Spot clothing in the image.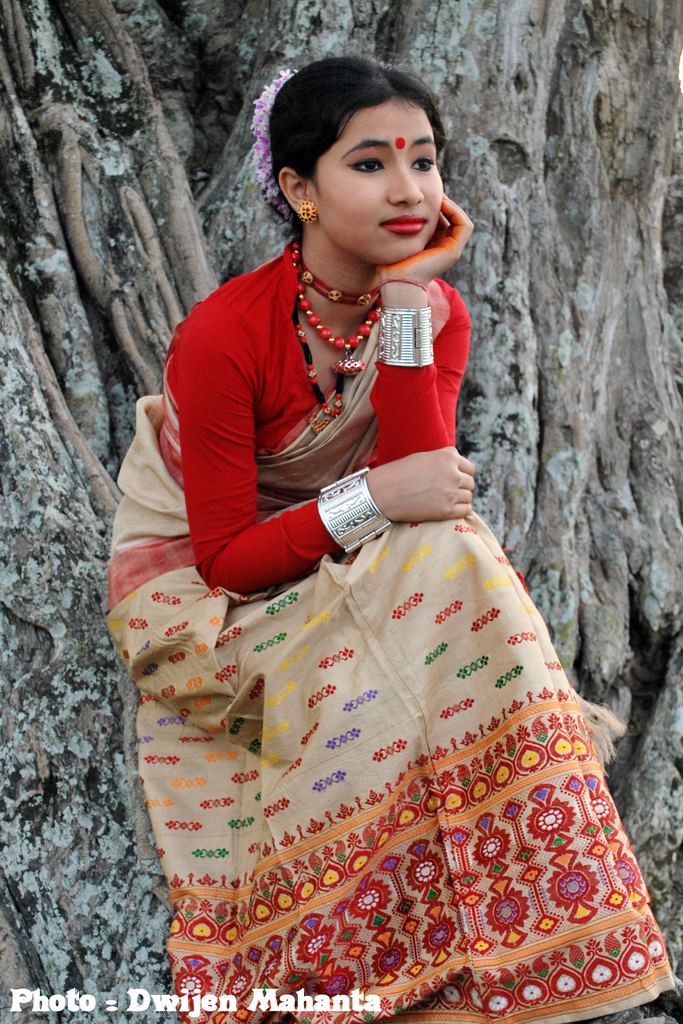
clothing found at region(104, 230, 680, 1023).
